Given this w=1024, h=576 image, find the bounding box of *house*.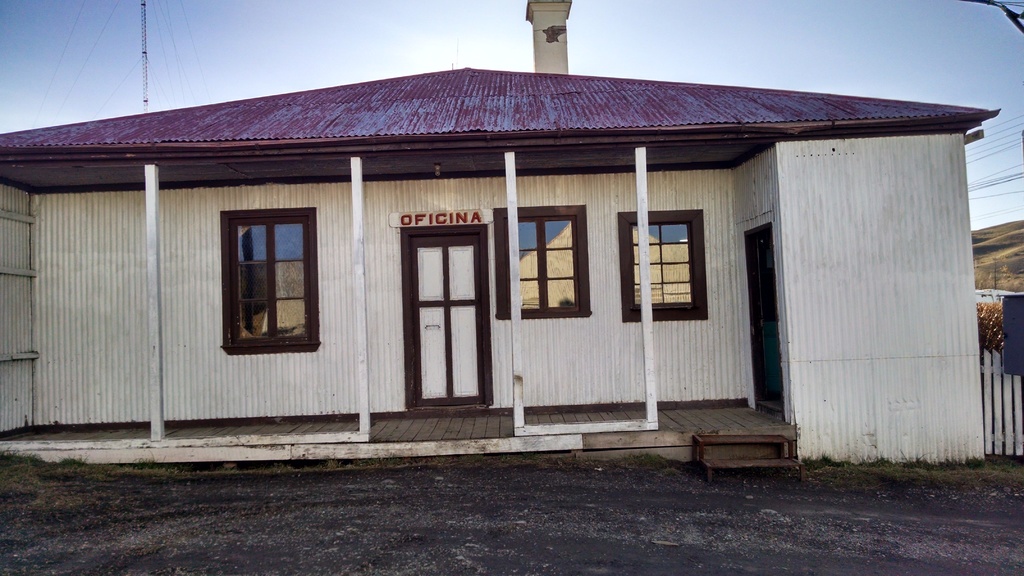
select_region(0, 69, 995, 470).
